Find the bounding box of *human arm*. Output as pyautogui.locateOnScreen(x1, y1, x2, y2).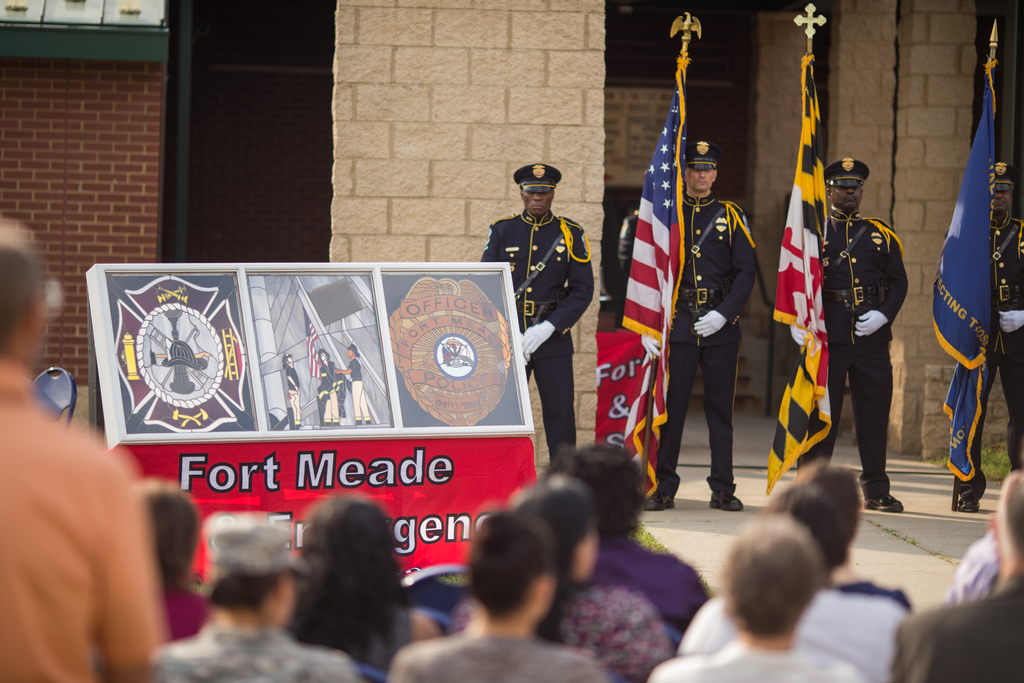
pyautogui.locateOnScreen(1003, 295, 1023, 336).
